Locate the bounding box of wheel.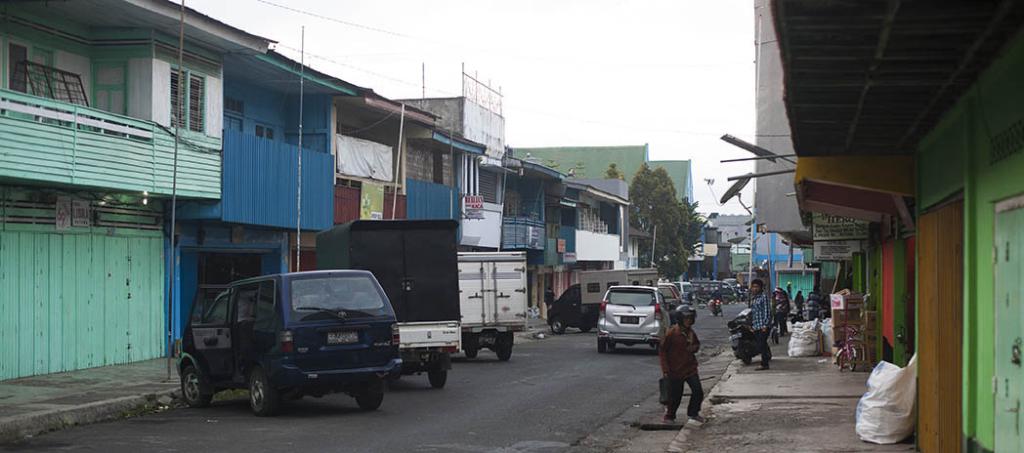
Bounding box: pyautogui.locateOnScreen(550, 319, 562, 338).
